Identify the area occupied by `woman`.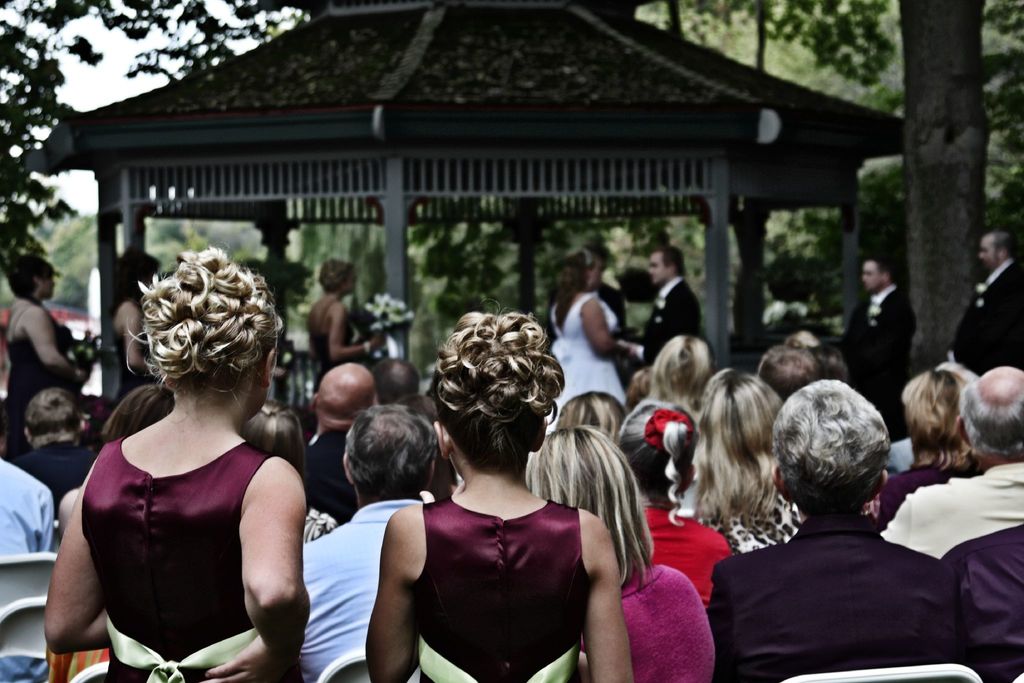
Area: 527/418/717/682.
